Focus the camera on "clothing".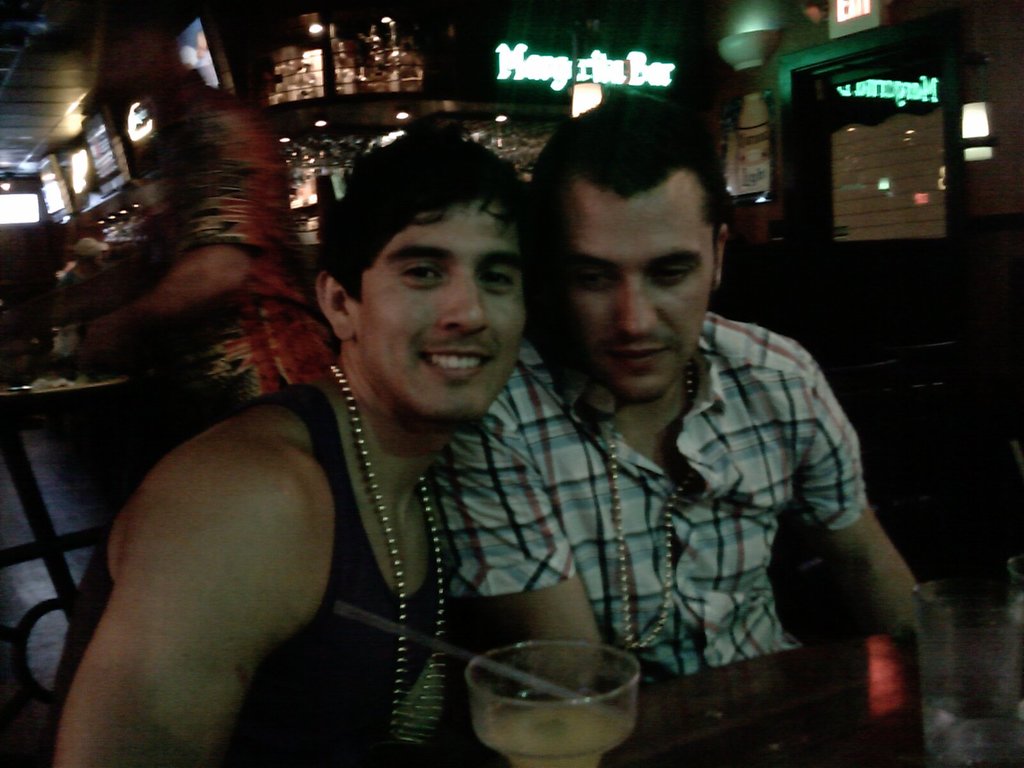
Focus region: 433/294/876/767.
